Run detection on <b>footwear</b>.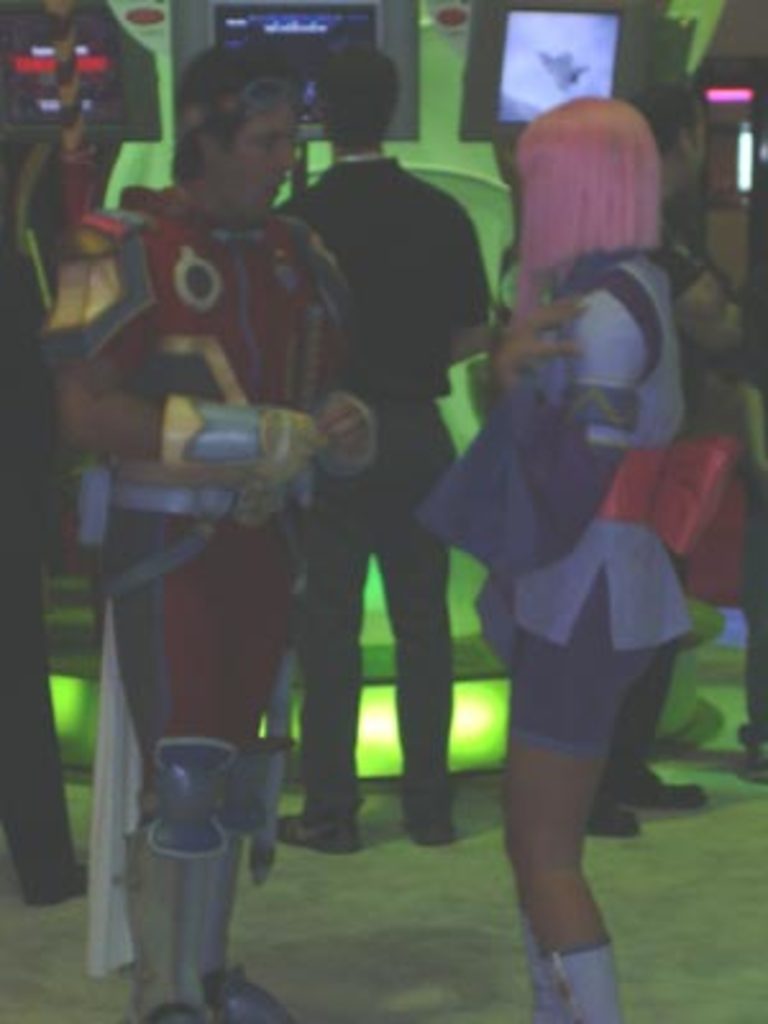
Result: (399,804,456,845).
